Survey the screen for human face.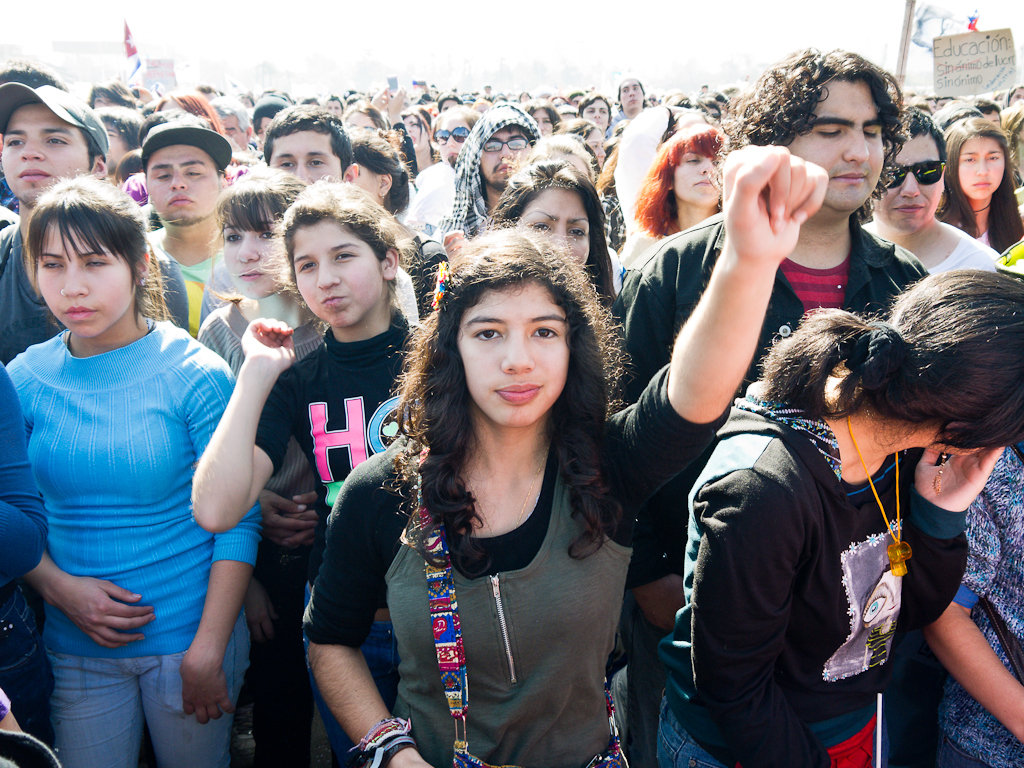
Survey found: <box>143,143,221,221</box>.
